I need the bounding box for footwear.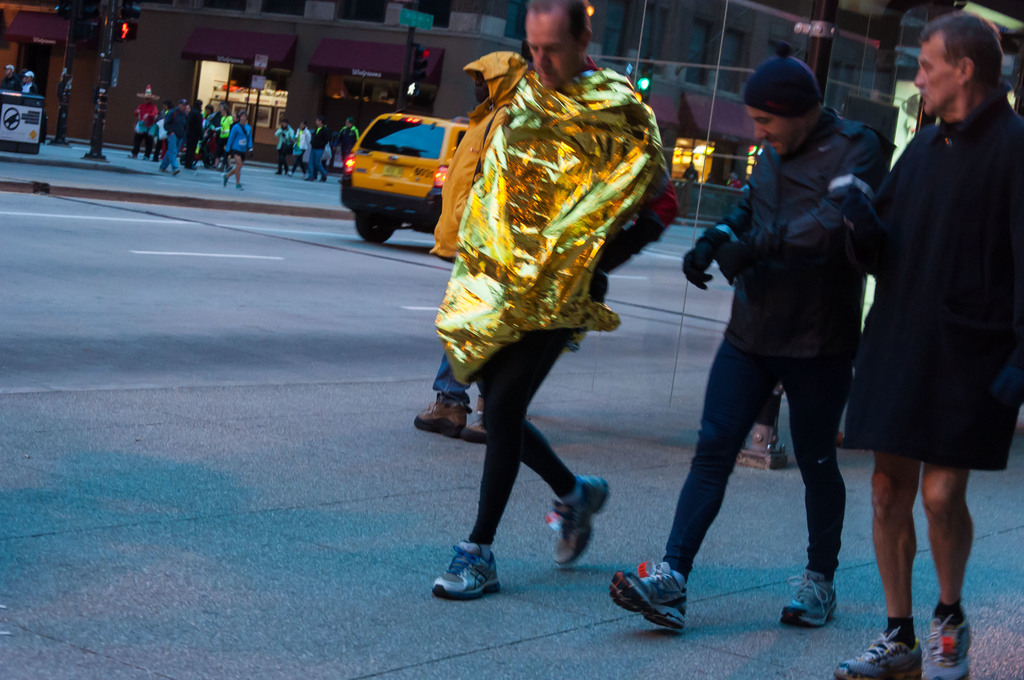
Here it is: (778, 570, 840, 631).
